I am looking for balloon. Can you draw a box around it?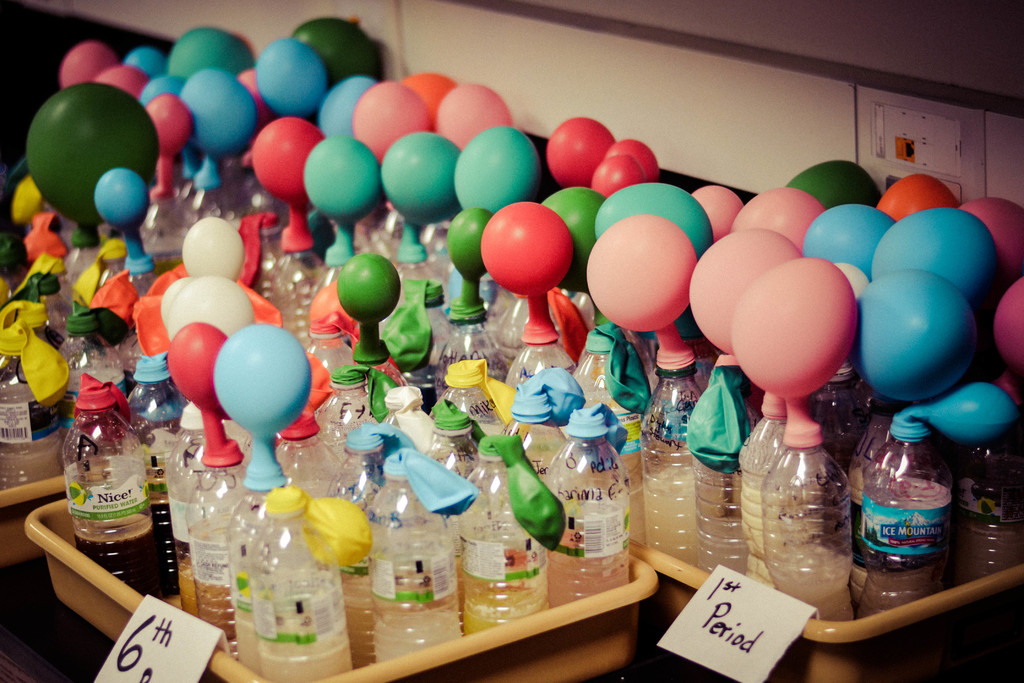
Sure, the bounding box is region(166, 318, 246, 466).
